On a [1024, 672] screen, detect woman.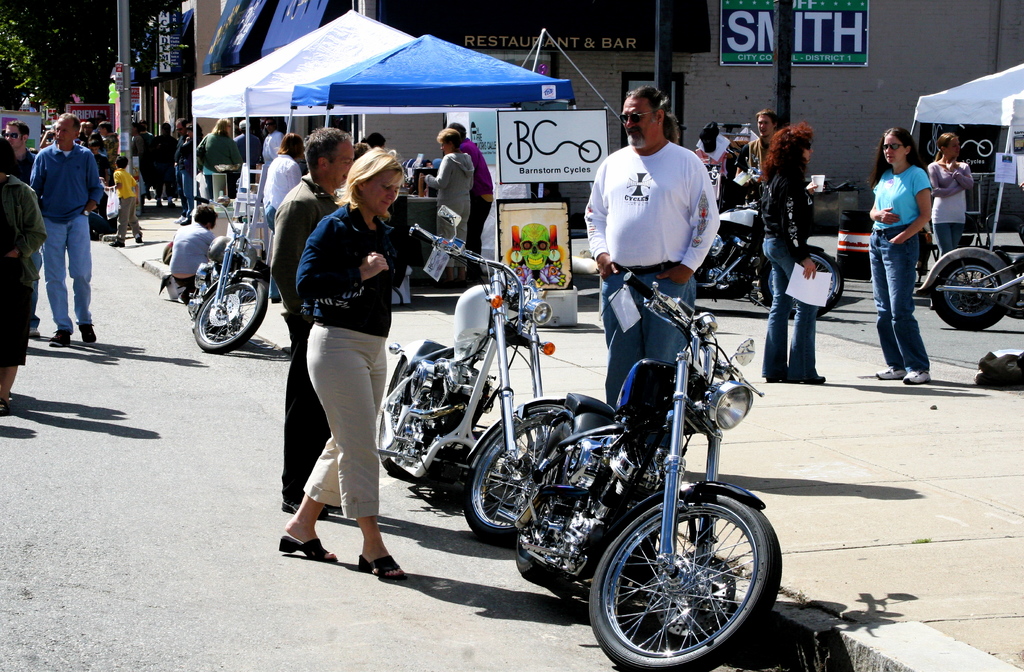
424,127,472,287.
